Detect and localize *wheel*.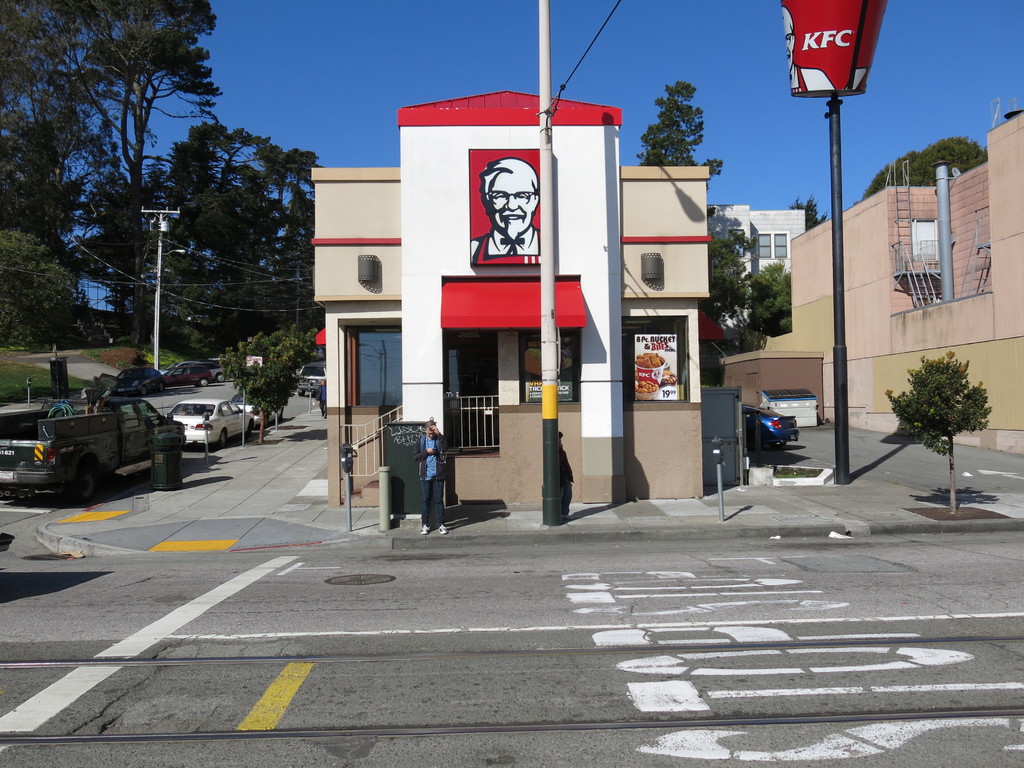
Localized at 216 373 225 383.
